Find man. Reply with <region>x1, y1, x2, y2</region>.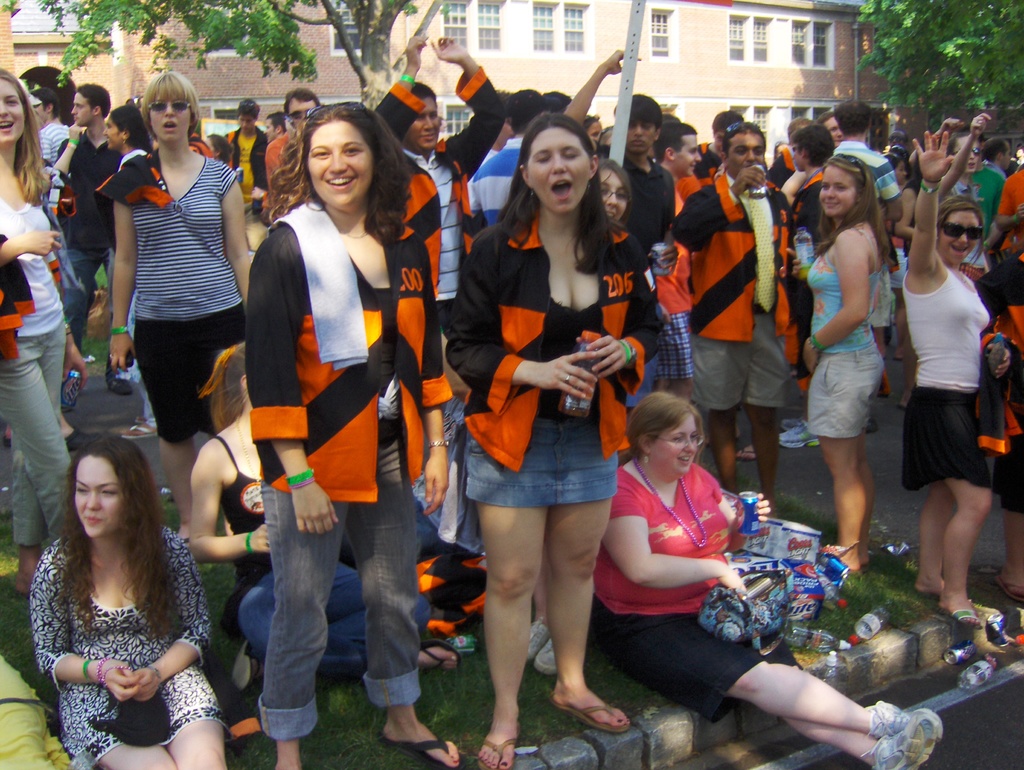
<region>269, 113, 292, 214</region>.
